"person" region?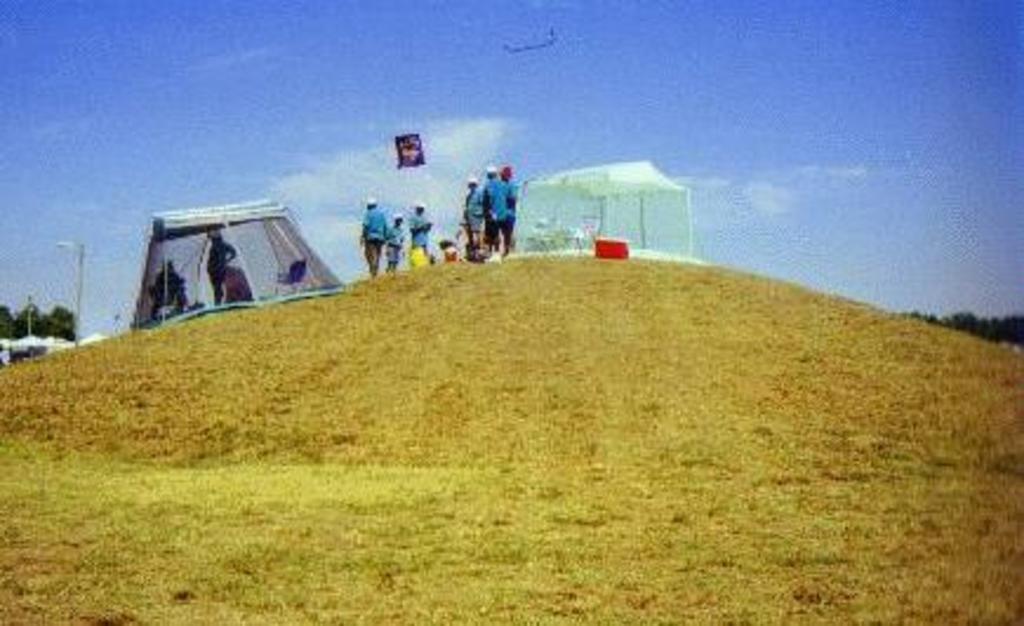
crop(386, 207, 403, 273)
